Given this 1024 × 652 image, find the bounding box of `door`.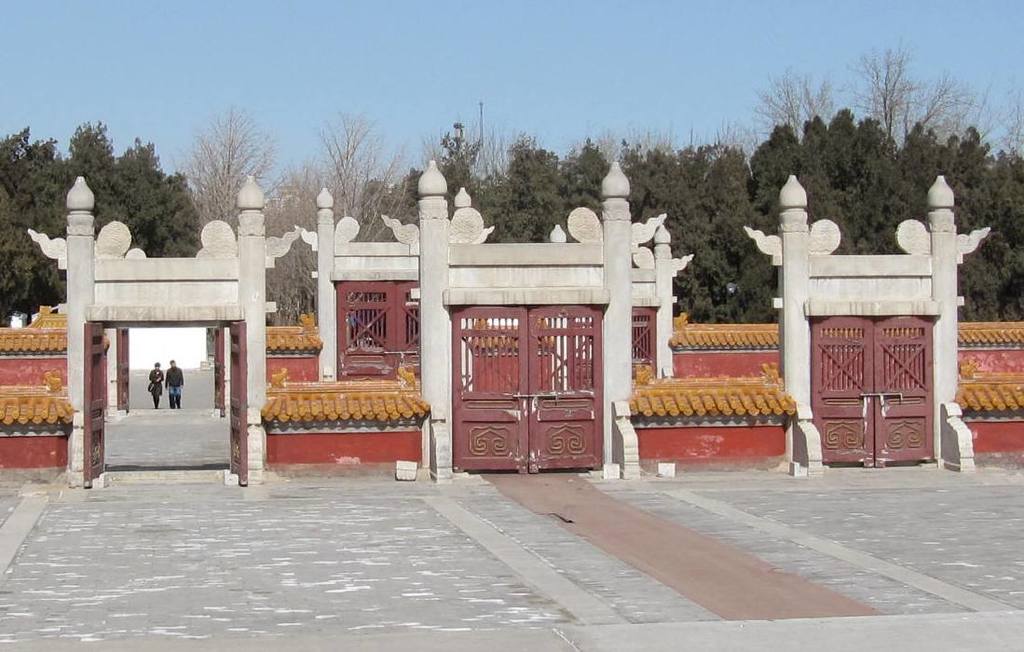
x1=337, y1=282, x2=420, y2=383.
